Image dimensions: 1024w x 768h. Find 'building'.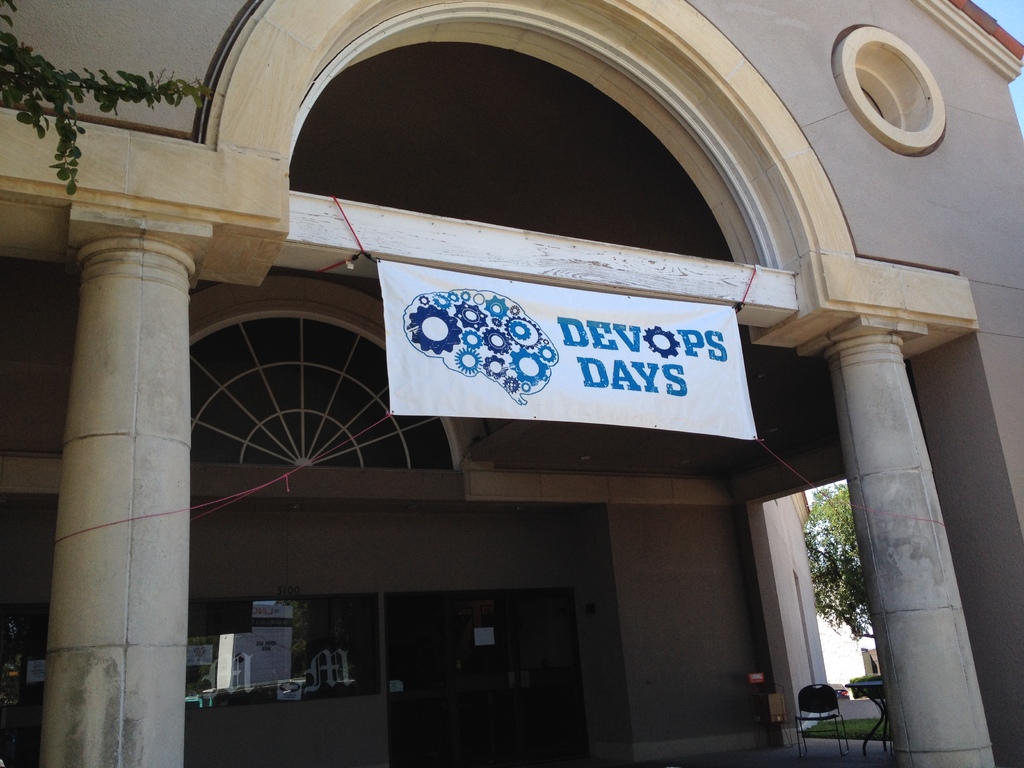
left=0, top=0, right=1023, bottom=767.
